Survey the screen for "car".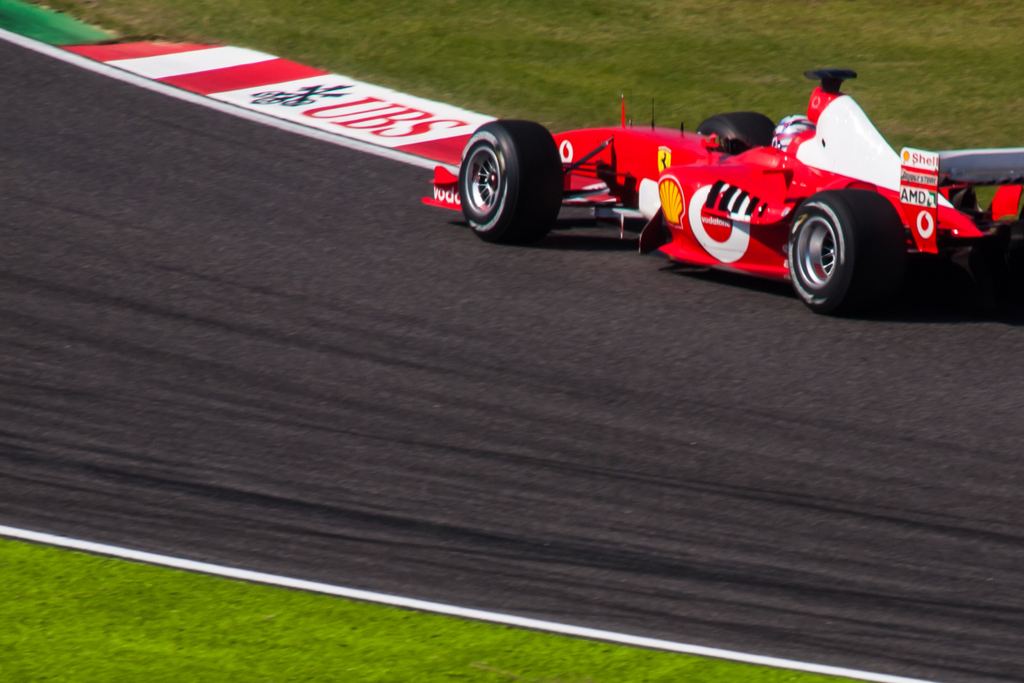
Survey found: bbox(431, 70, 977, 299).
